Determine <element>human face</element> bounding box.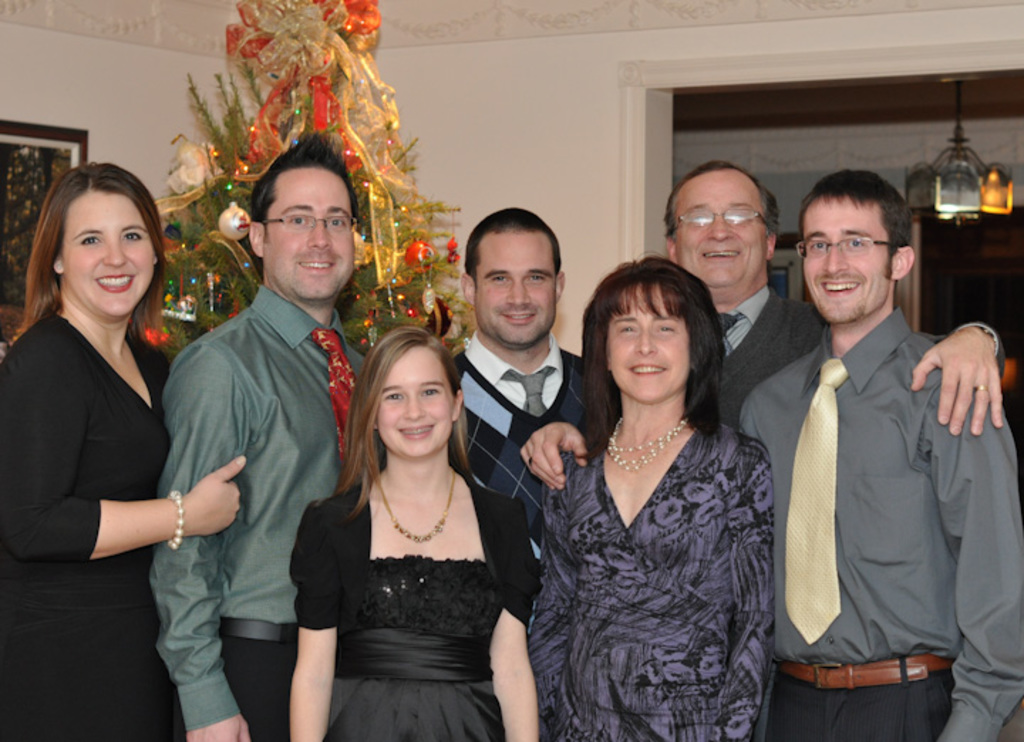
Determined: [380,345,454,463].
